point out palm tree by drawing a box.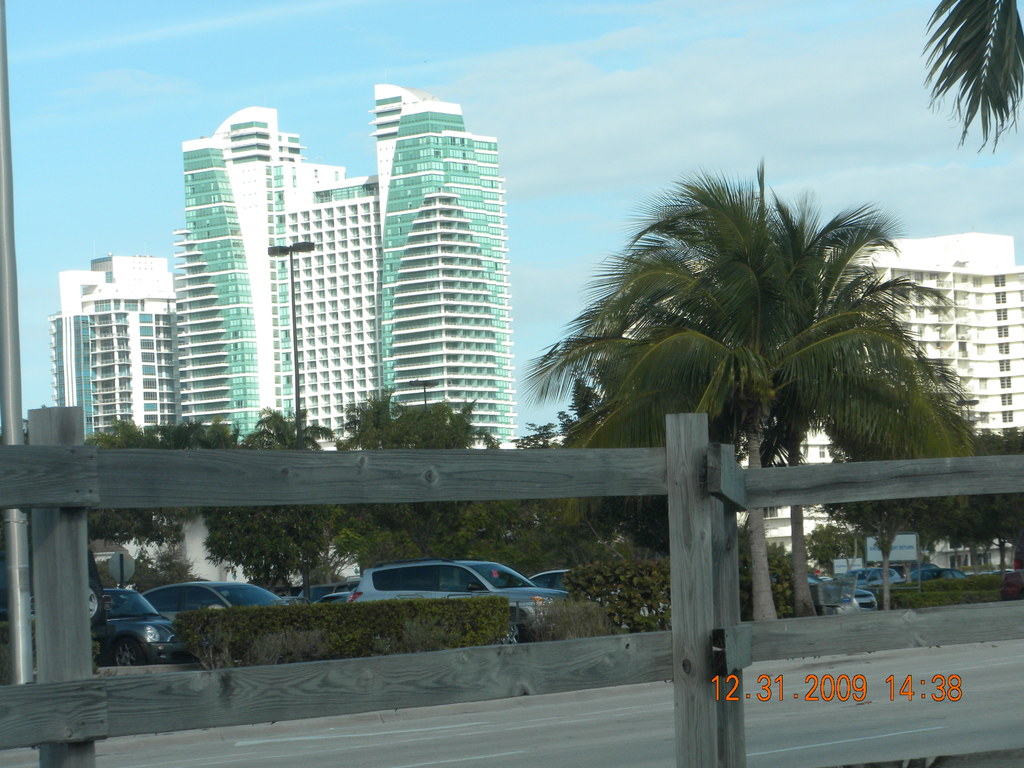
select_region(317, 393, 458, 597).
